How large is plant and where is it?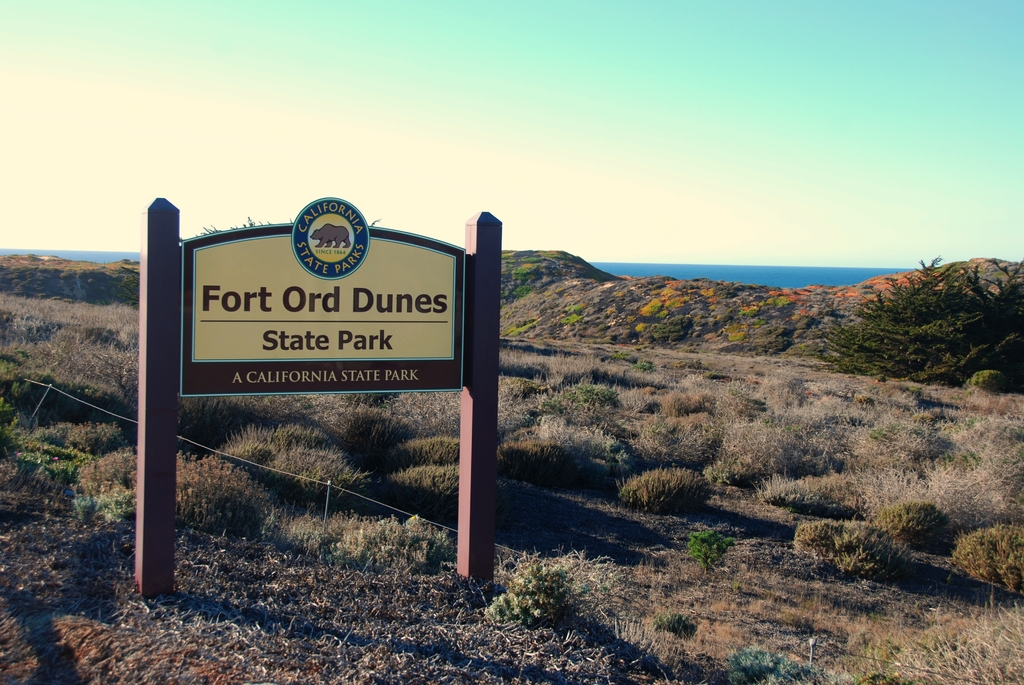
Bounding box: 73:448:143:514.
